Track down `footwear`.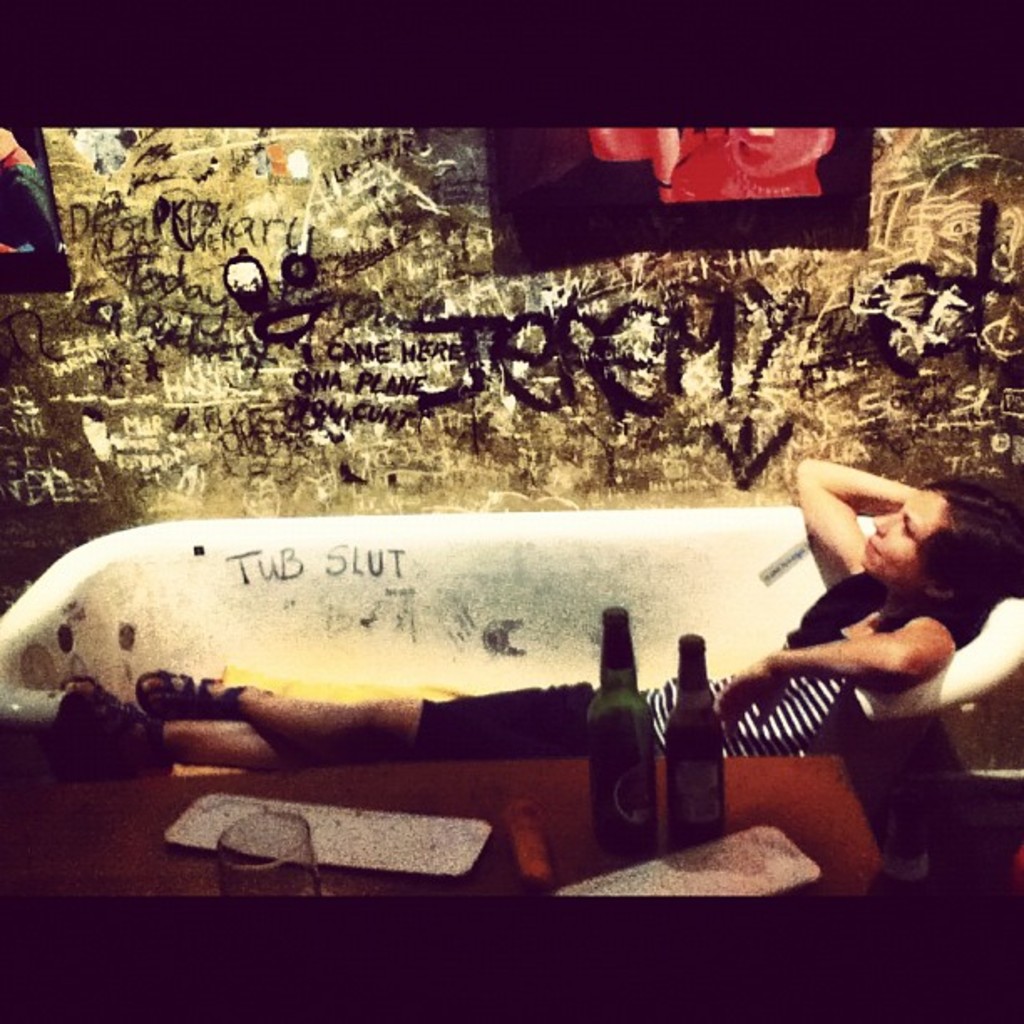
Tracked to 137, 666, 251, 731.
